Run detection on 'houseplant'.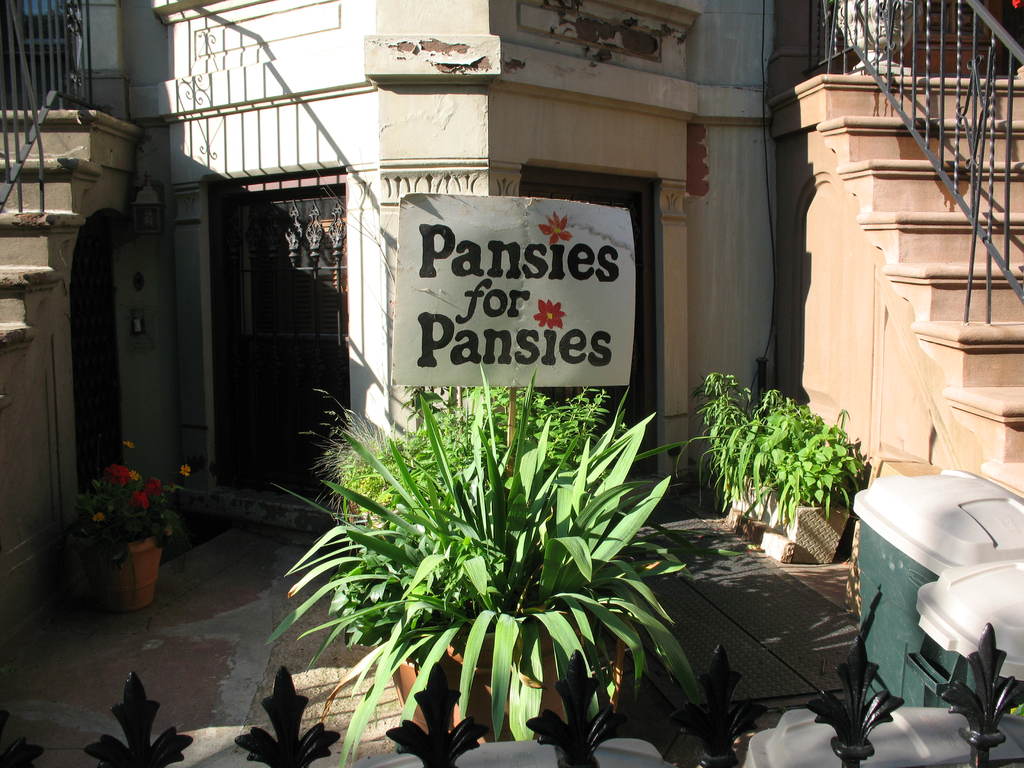
Result: 253, 356, 705, 767.
